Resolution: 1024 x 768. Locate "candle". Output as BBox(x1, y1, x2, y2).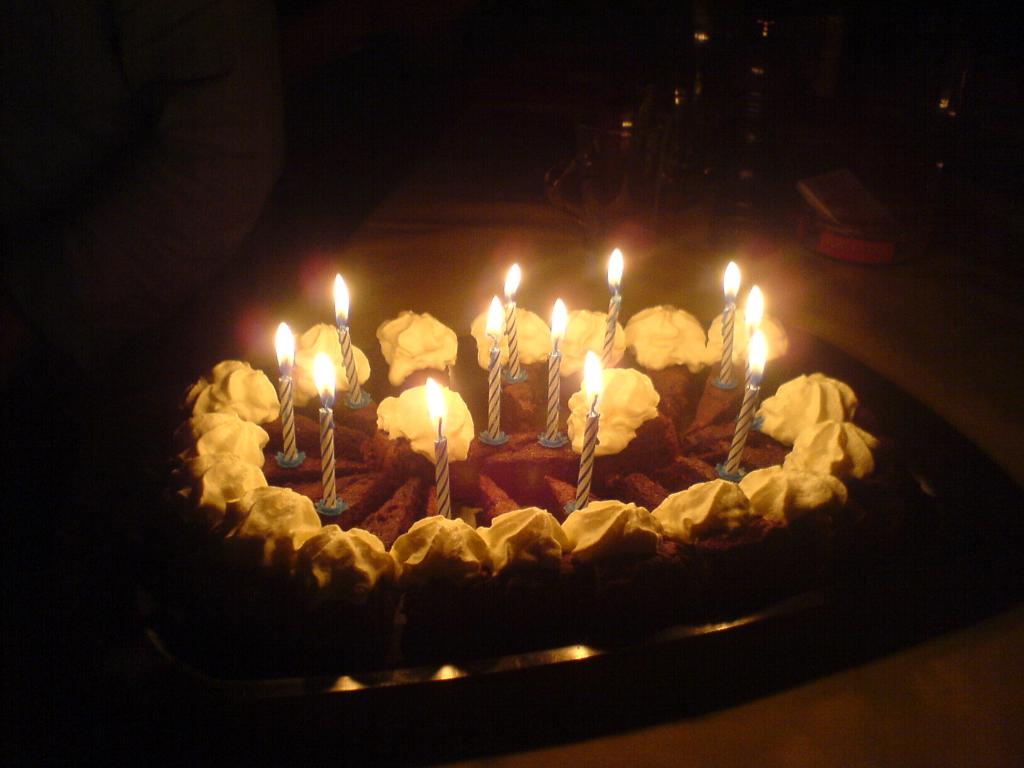
BBox(750, 286, 765, 379).
